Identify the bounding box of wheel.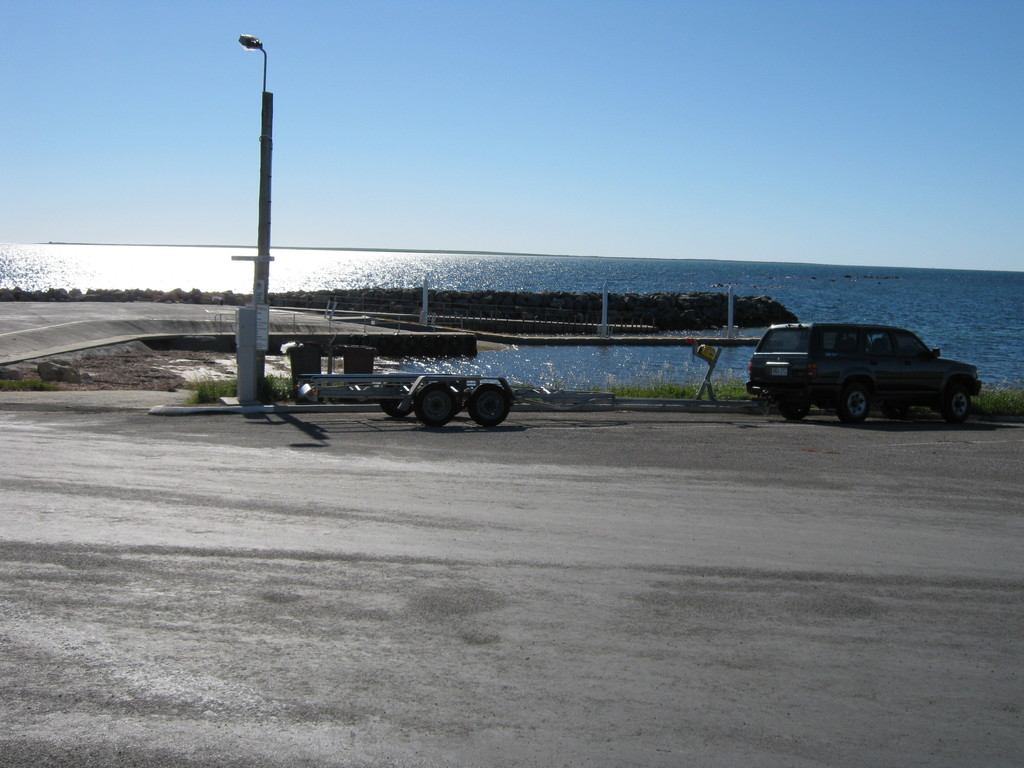
rect(941, 387, 972, 424).
